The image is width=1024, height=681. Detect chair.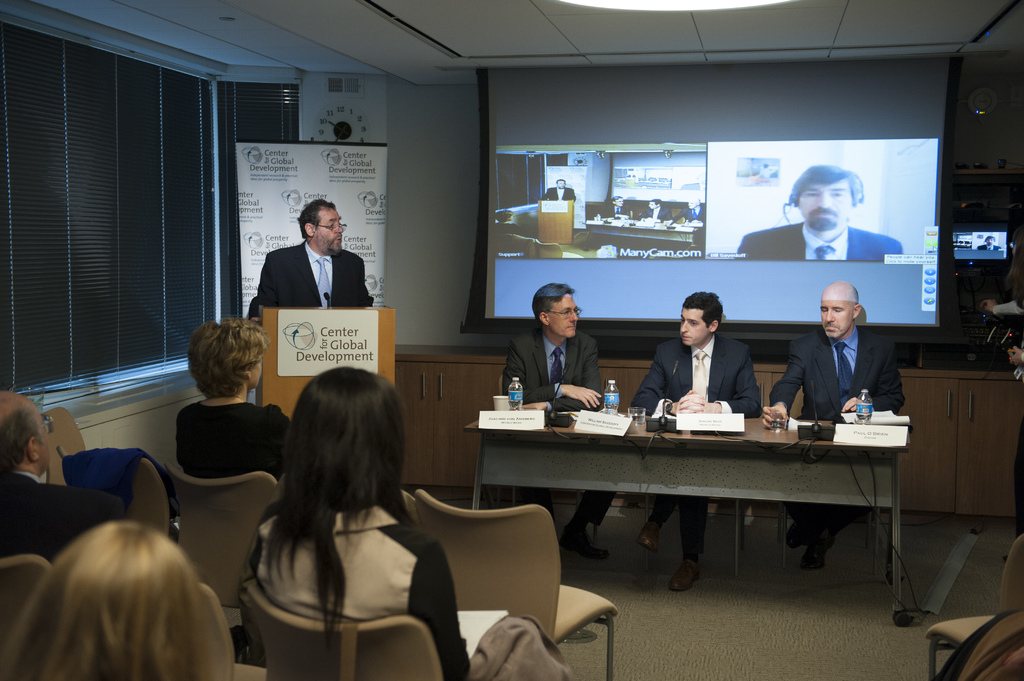
Detection: [199, 580, 273, 680].
